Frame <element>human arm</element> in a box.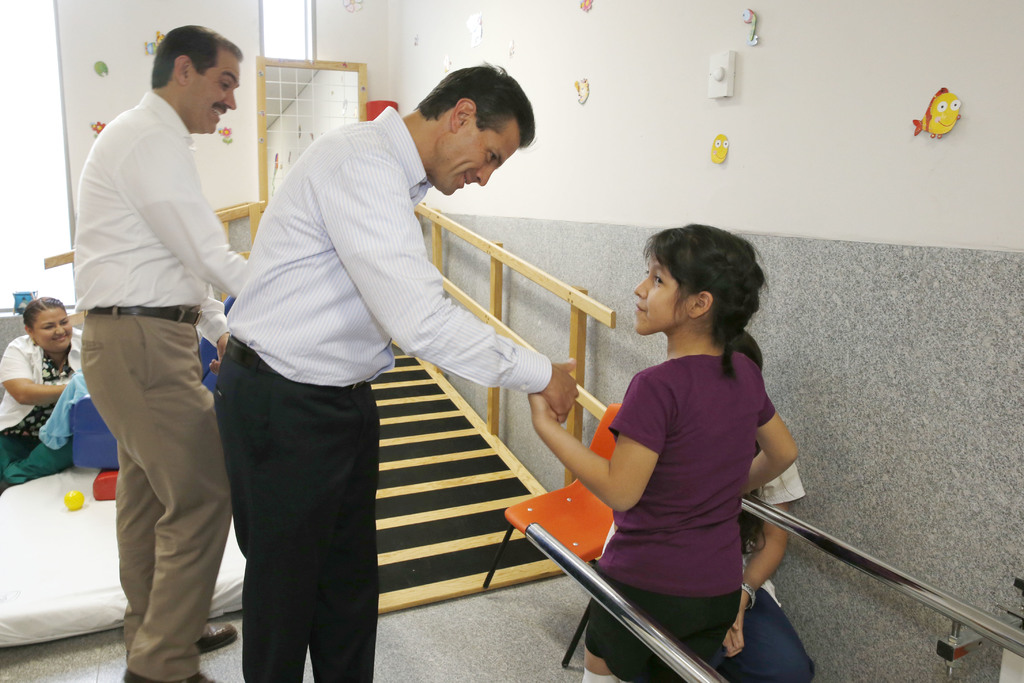
<bbox>114, 131, 245, 297</bbox>.
